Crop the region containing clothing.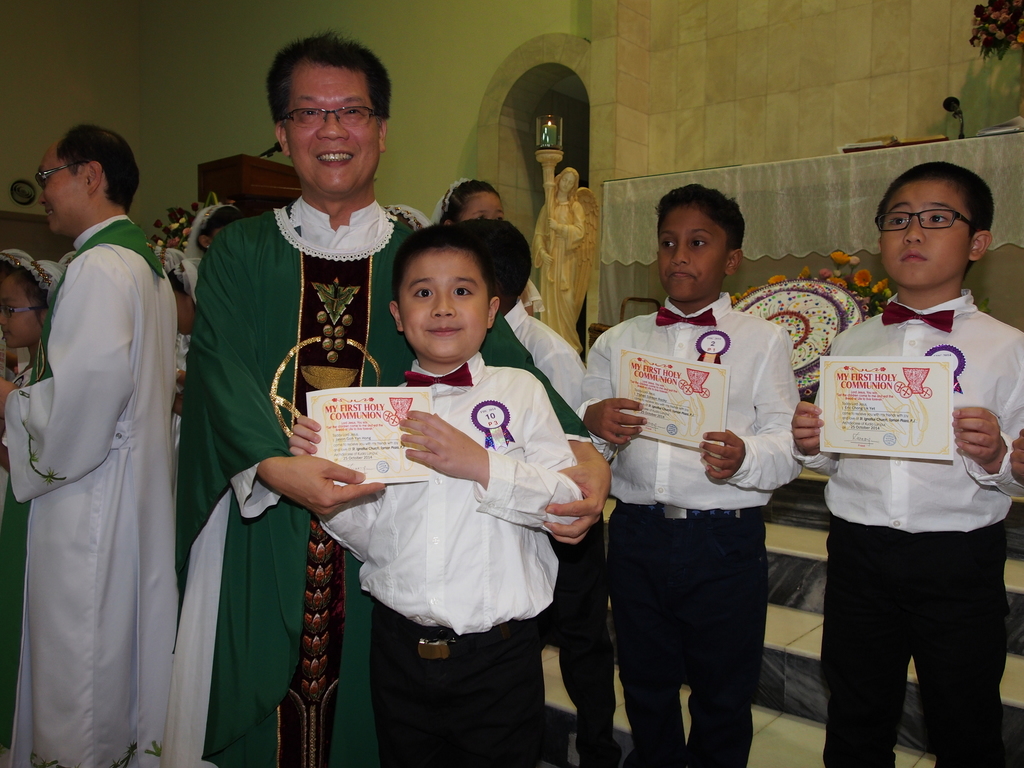
Crop region: locate(518, 278, 545, 312).
